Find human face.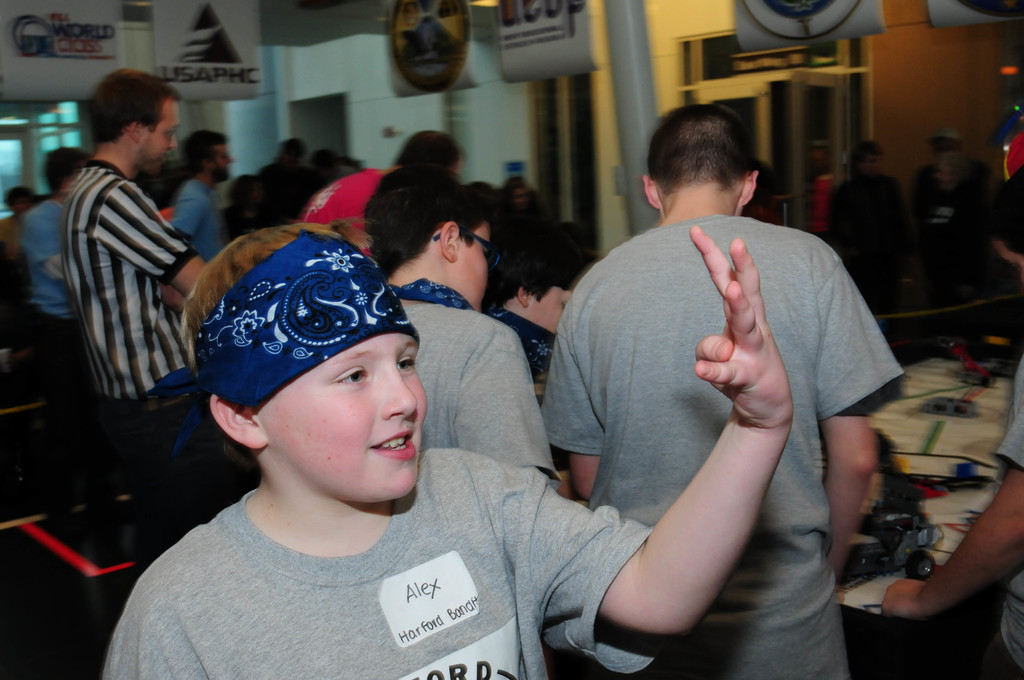
box(273, 325, 426, 497).
